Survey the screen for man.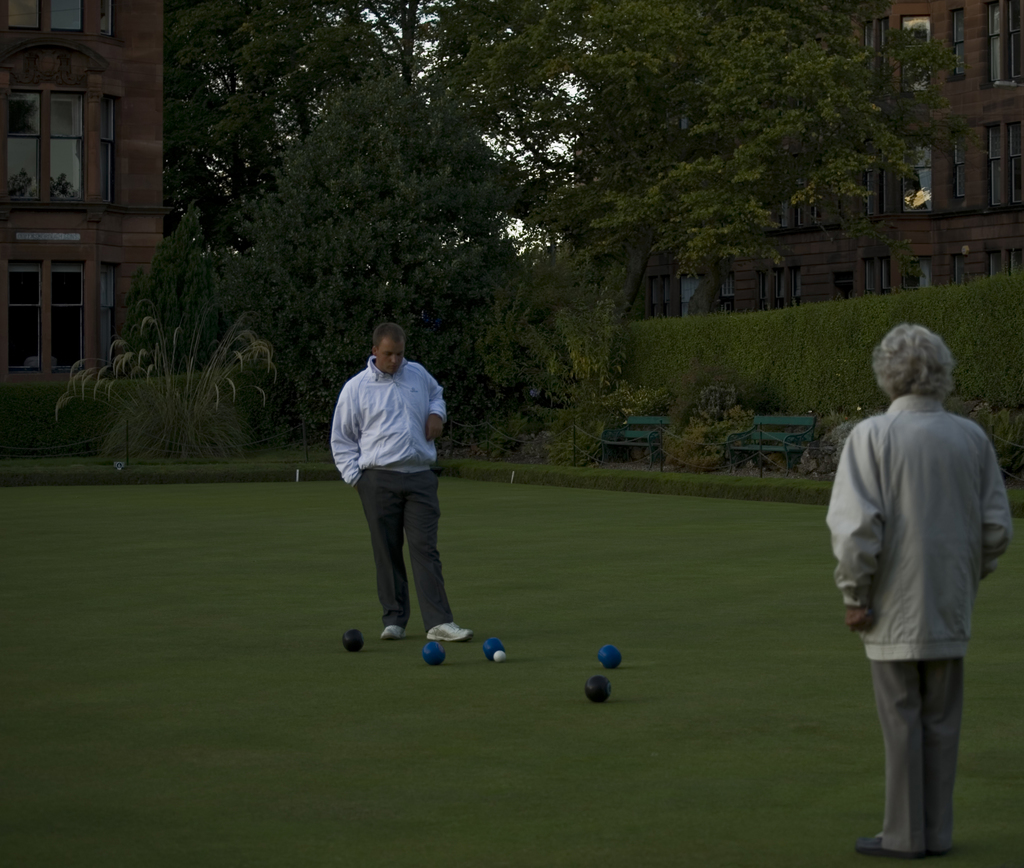
Survey found: 324/318/472/651.
